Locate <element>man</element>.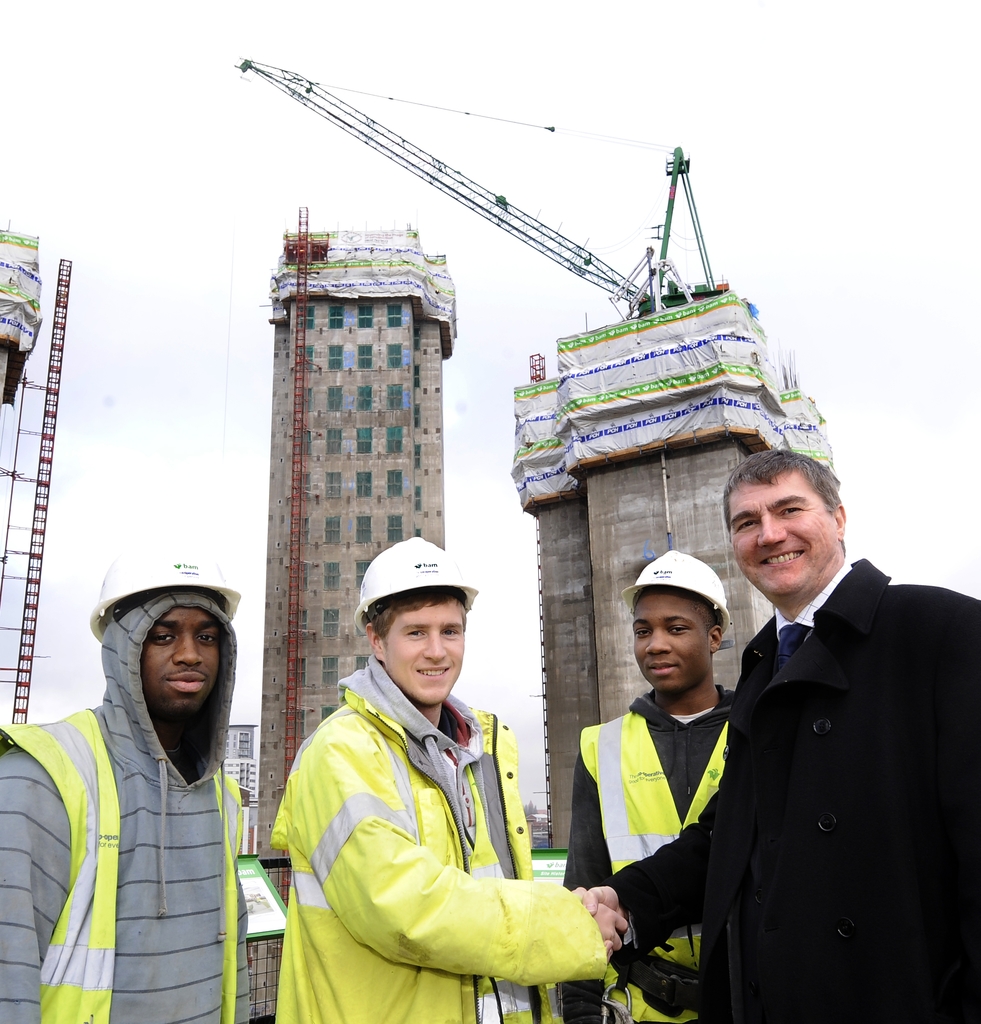
Bounding box: (553, 543, 744, 1023).
